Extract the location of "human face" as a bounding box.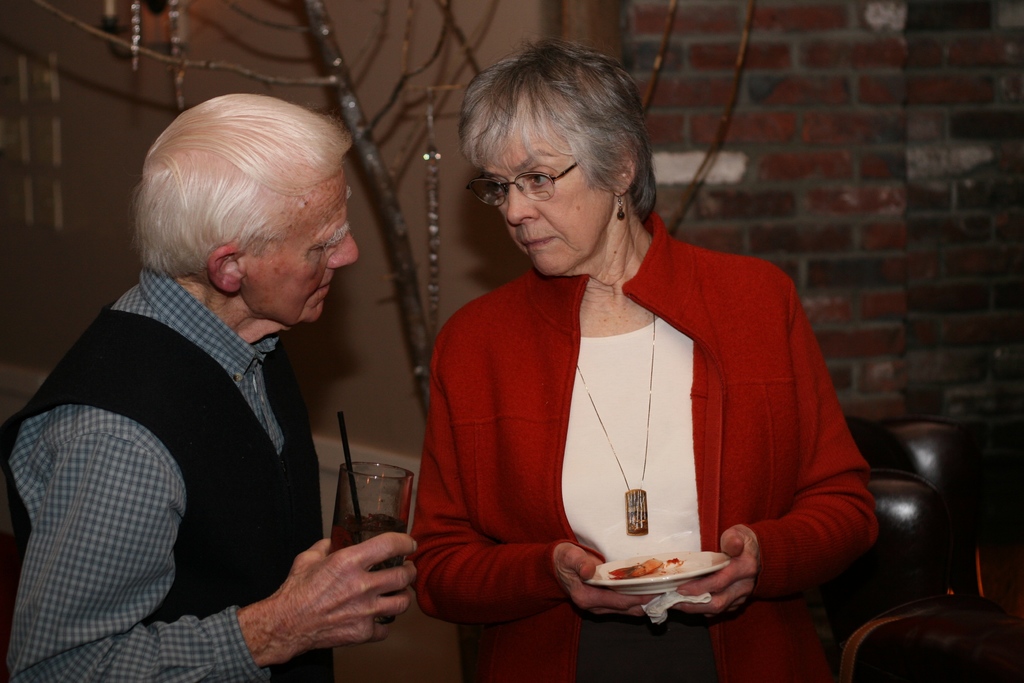
l=243, t=164, r=359, b=331.
